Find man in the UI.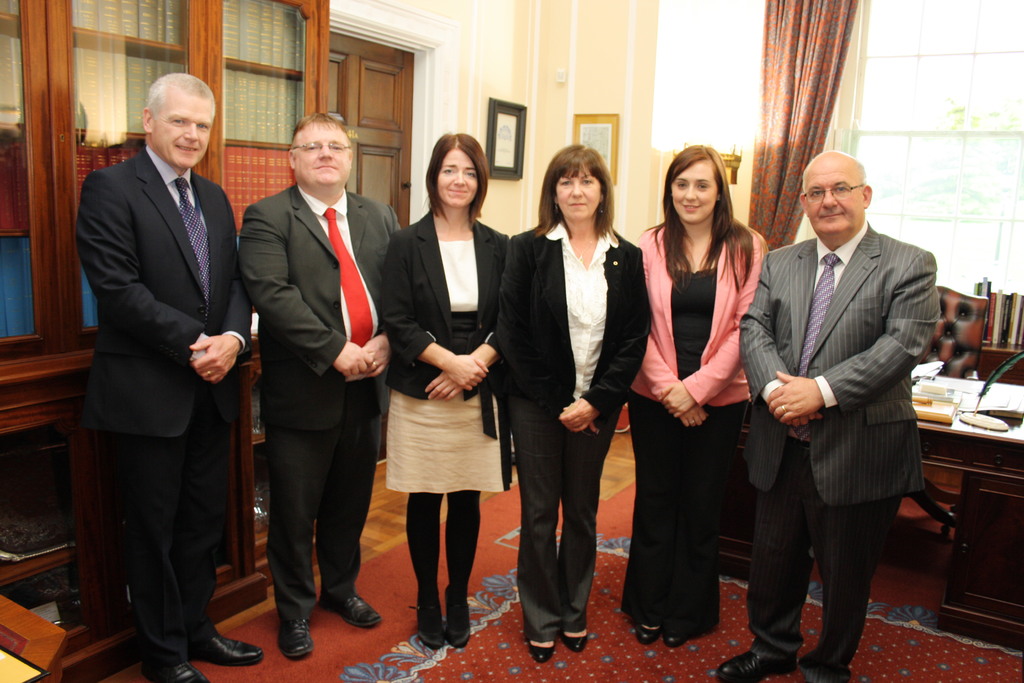
UI element at x1=718, y1=158, x2=937, y2=682.
